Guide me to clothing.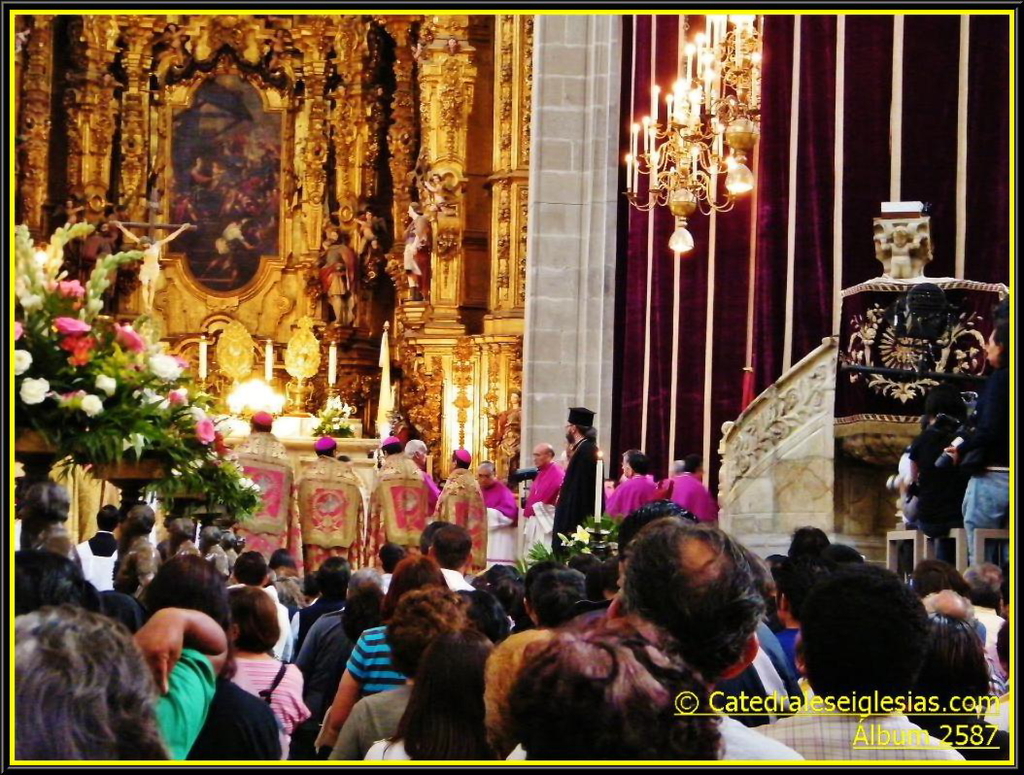
Guidance: (659,474,717,528).
